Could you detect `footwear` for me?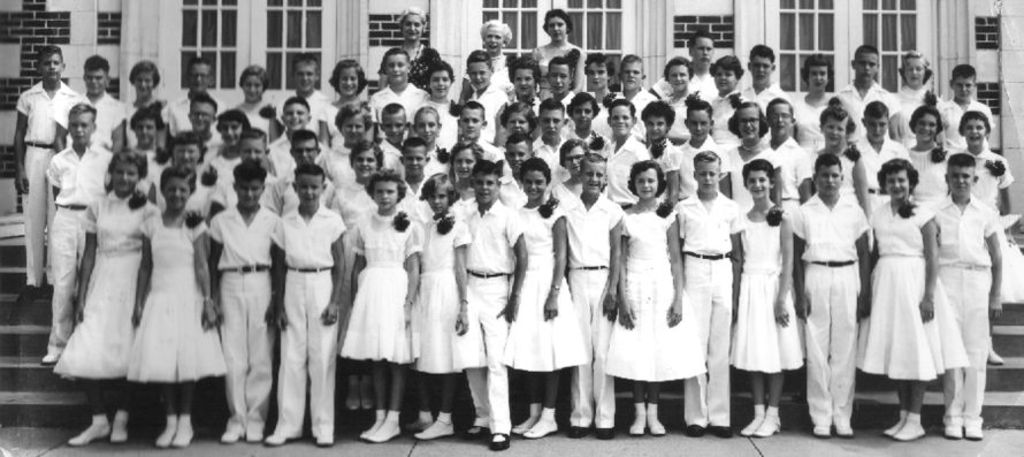
Detection result: left=838, top=421, right=854, bottom=436.
